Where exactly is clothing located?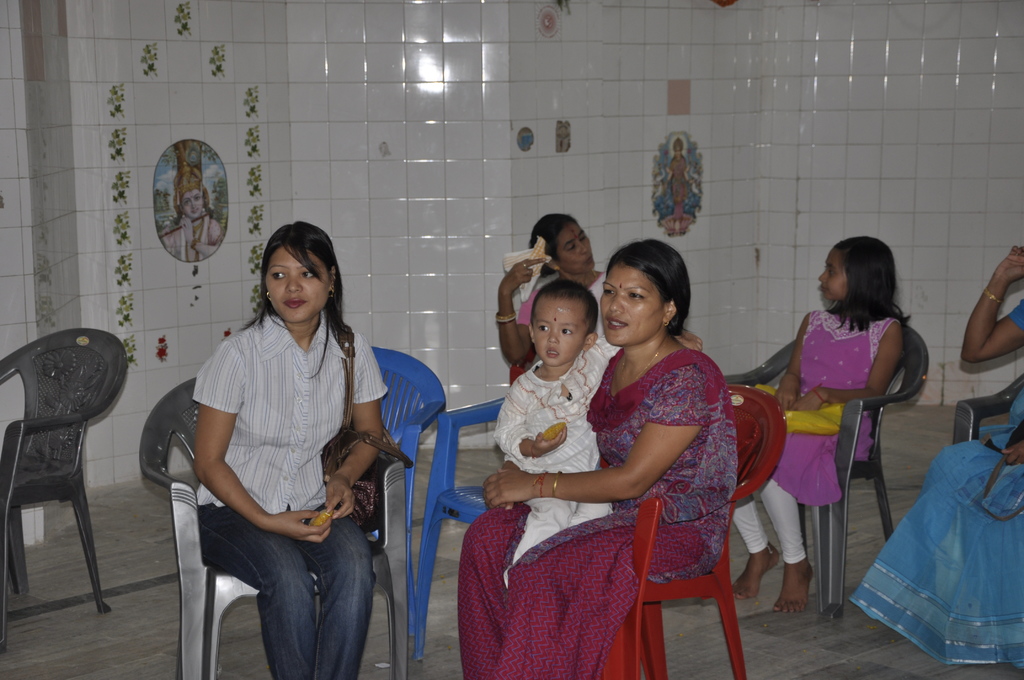
Its bounding box is region(496, 337, 615, 548).
